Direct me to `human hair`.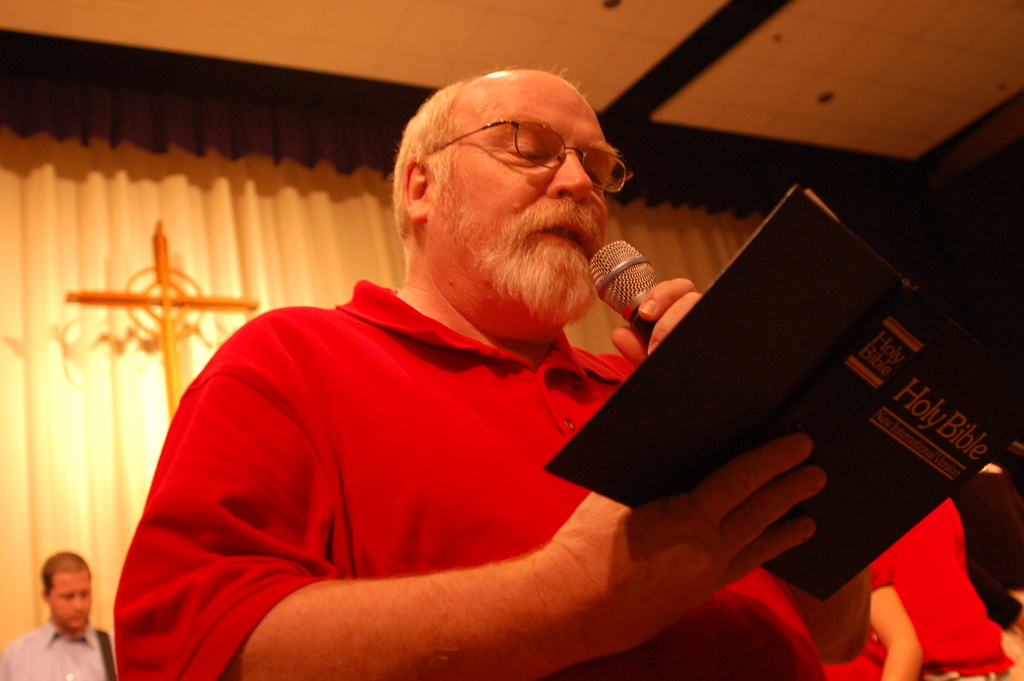
Direction: [40,551,88,599].
